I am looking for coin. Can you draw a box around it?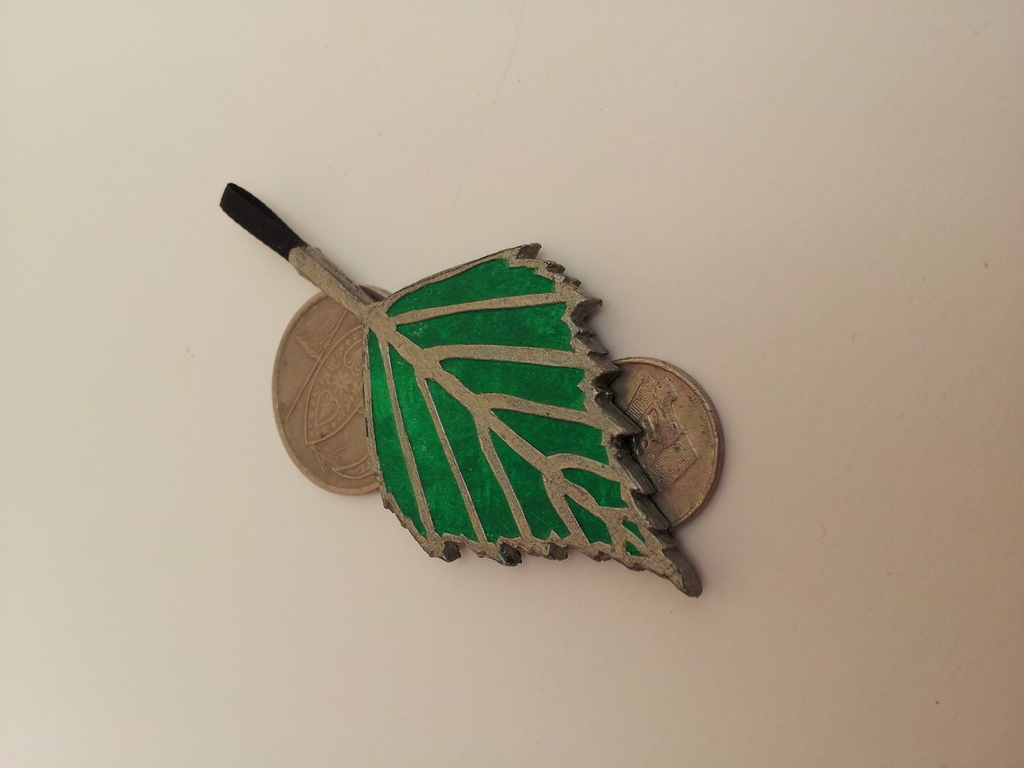
Sure, the bounding box is 271:278:396:501.
